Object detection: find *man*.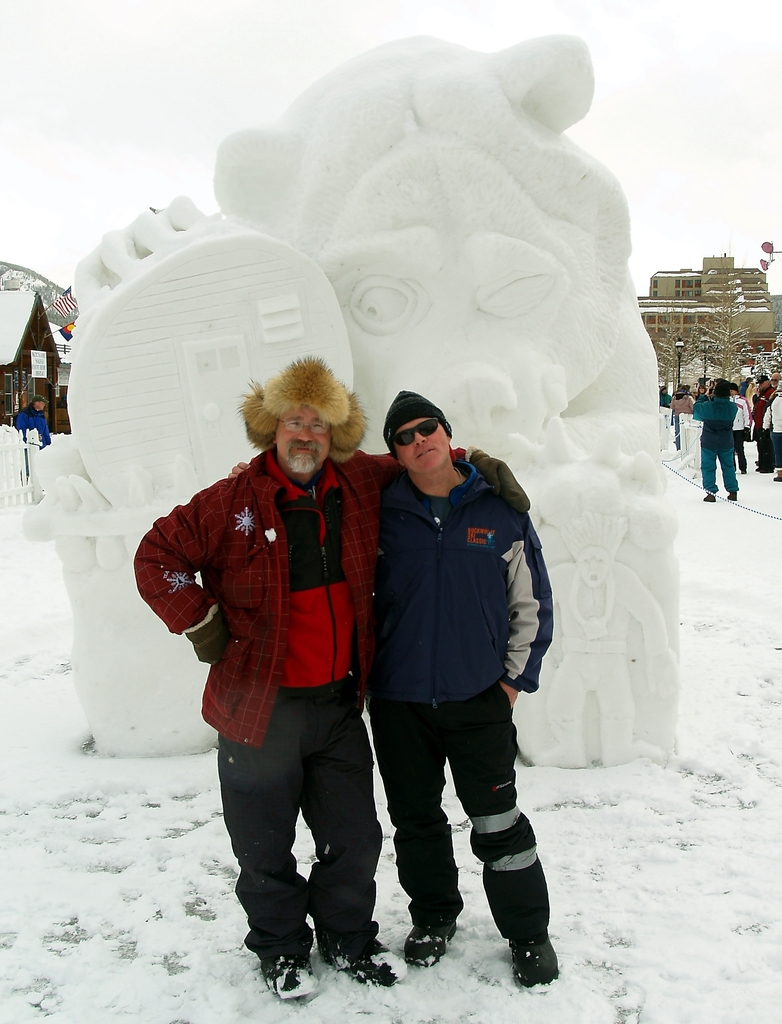
131, 359, 527, 1001.
